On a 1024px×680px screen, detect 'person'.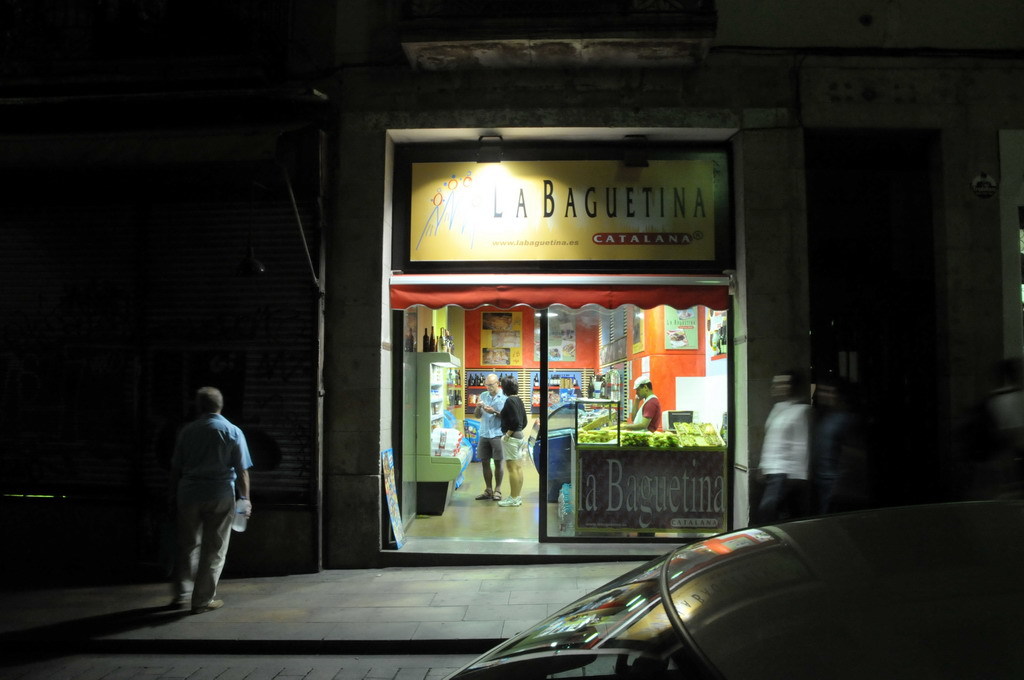
{"left": 501, "top": 379, "right": 529, "bottom": 504}.
